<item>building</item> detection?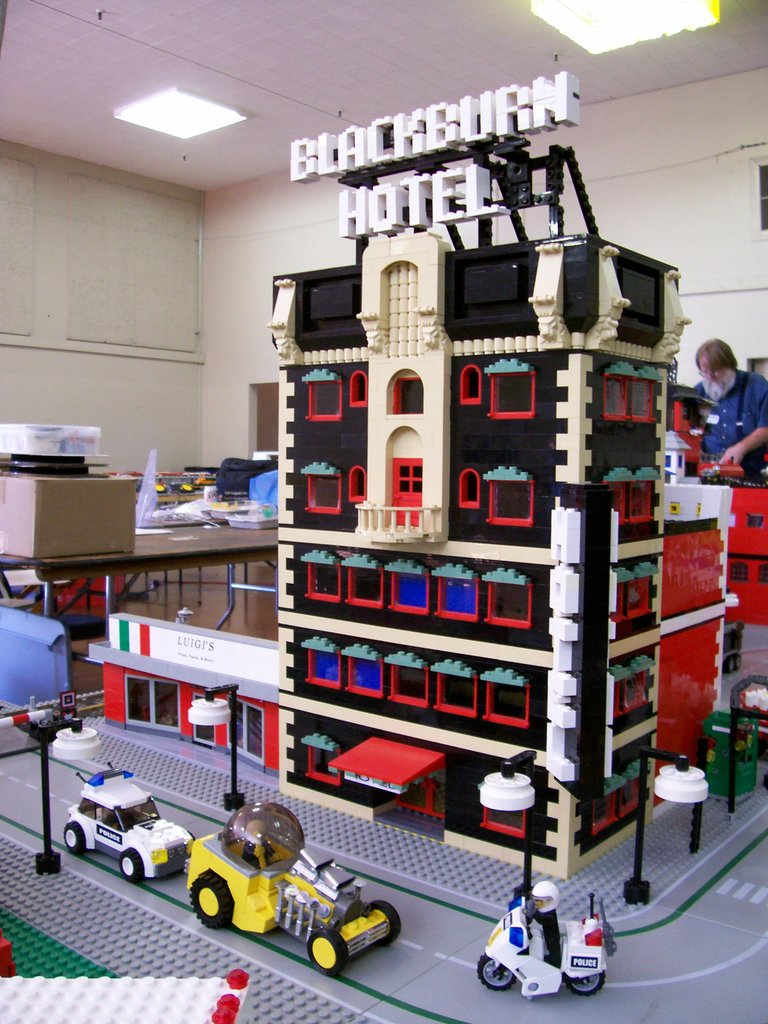
(0,0,767,1023)
